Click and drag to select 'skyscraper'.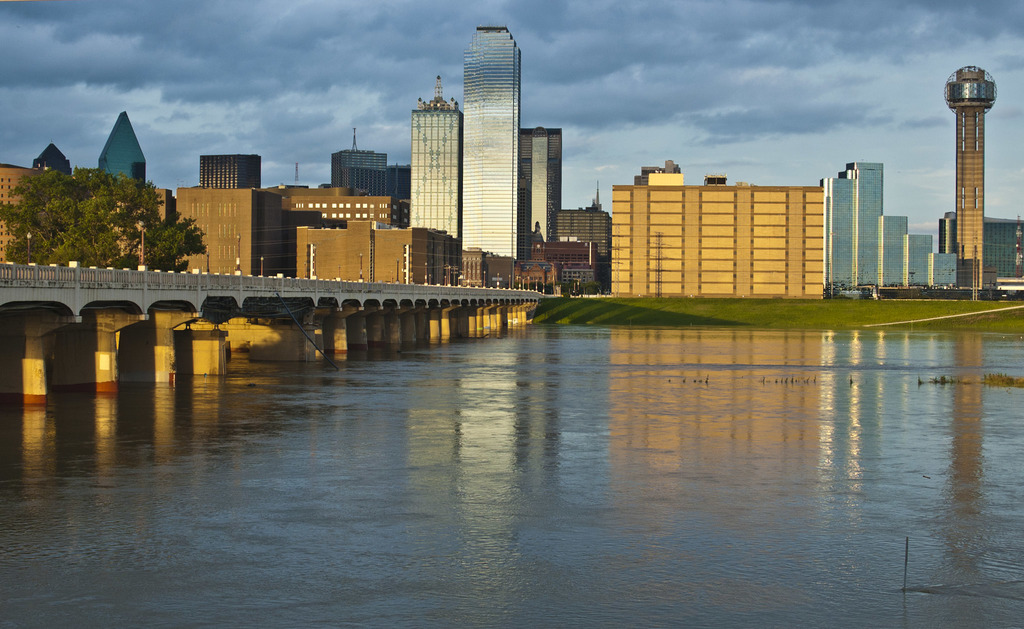
Selection: box=[548, 187, 609, 286].
